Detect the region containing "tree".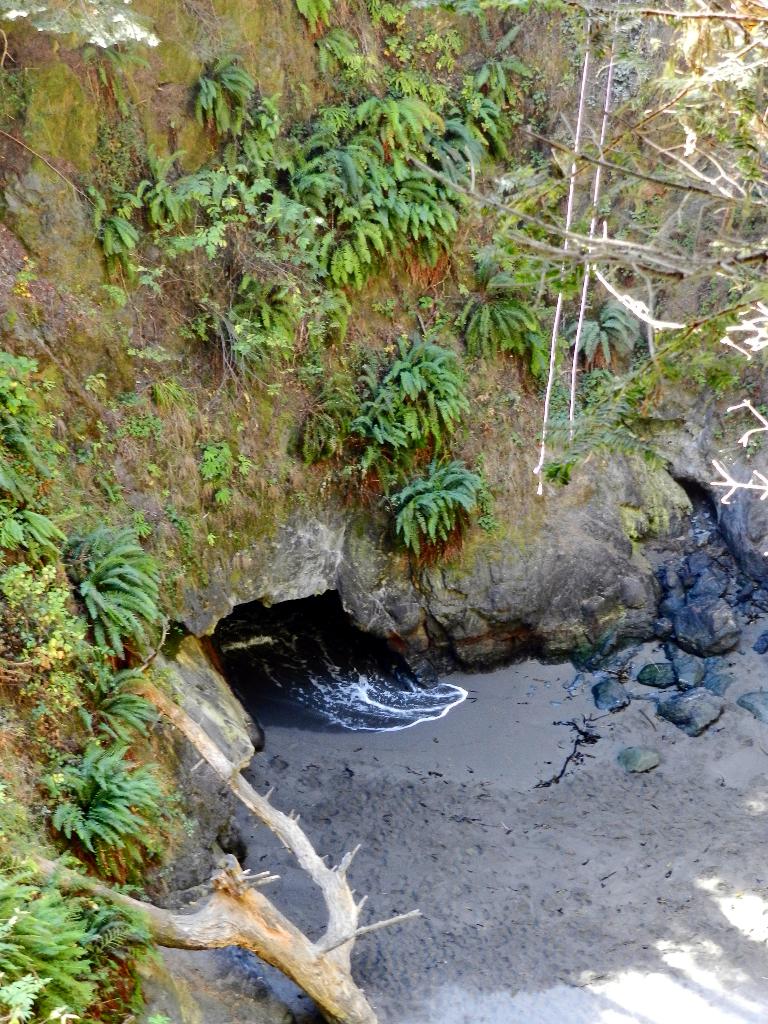
BBox(406, 0, 767, 503).
